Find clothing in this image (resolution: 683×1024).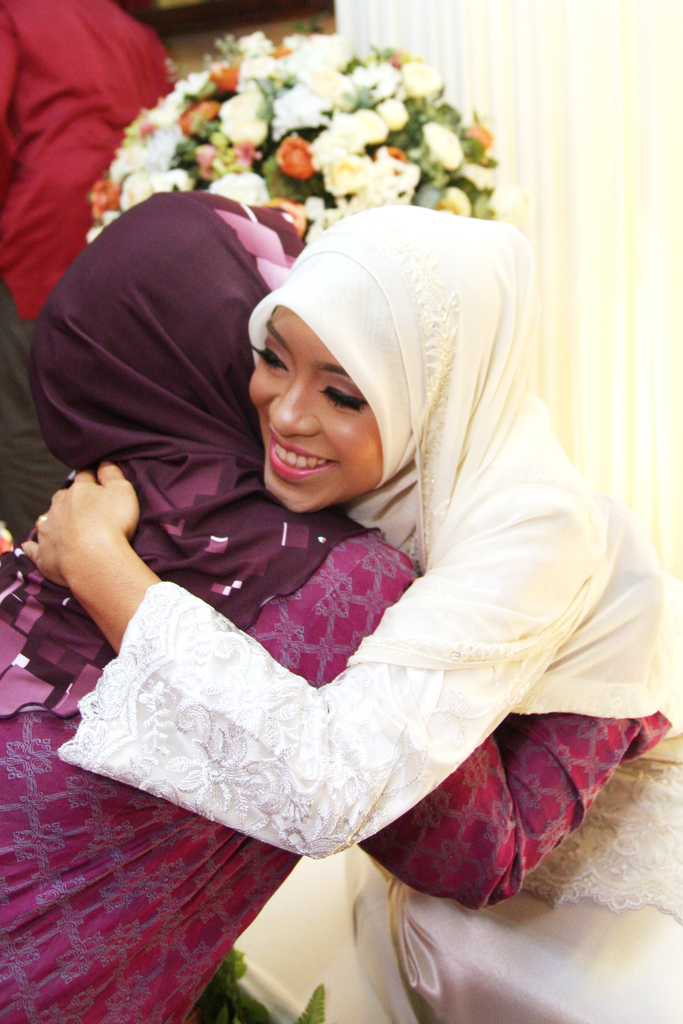
box(0, 0, 180, 554).
